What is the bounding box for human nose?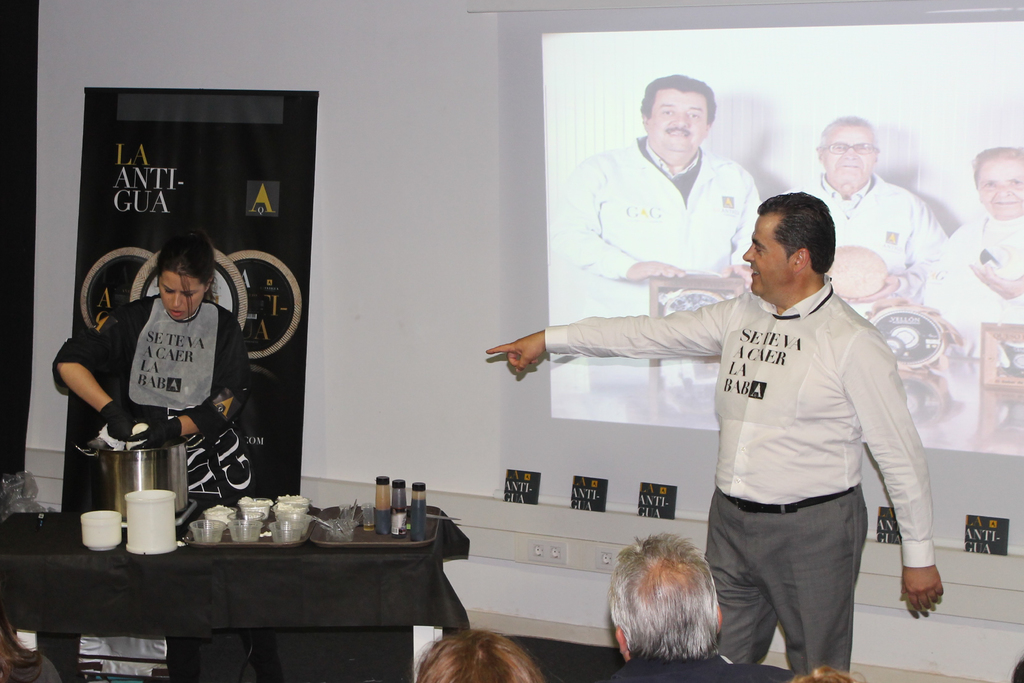
bbox(841, 147, 860, 163).
